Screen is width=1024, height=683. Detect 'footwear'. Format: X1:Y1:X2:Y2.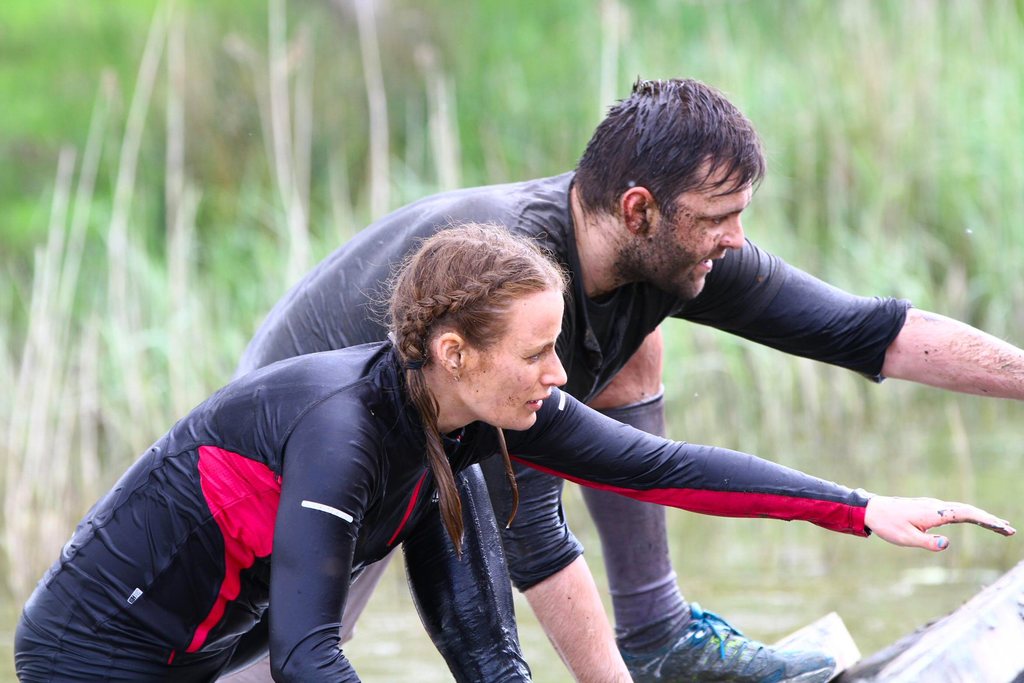
618:601:838:682.
